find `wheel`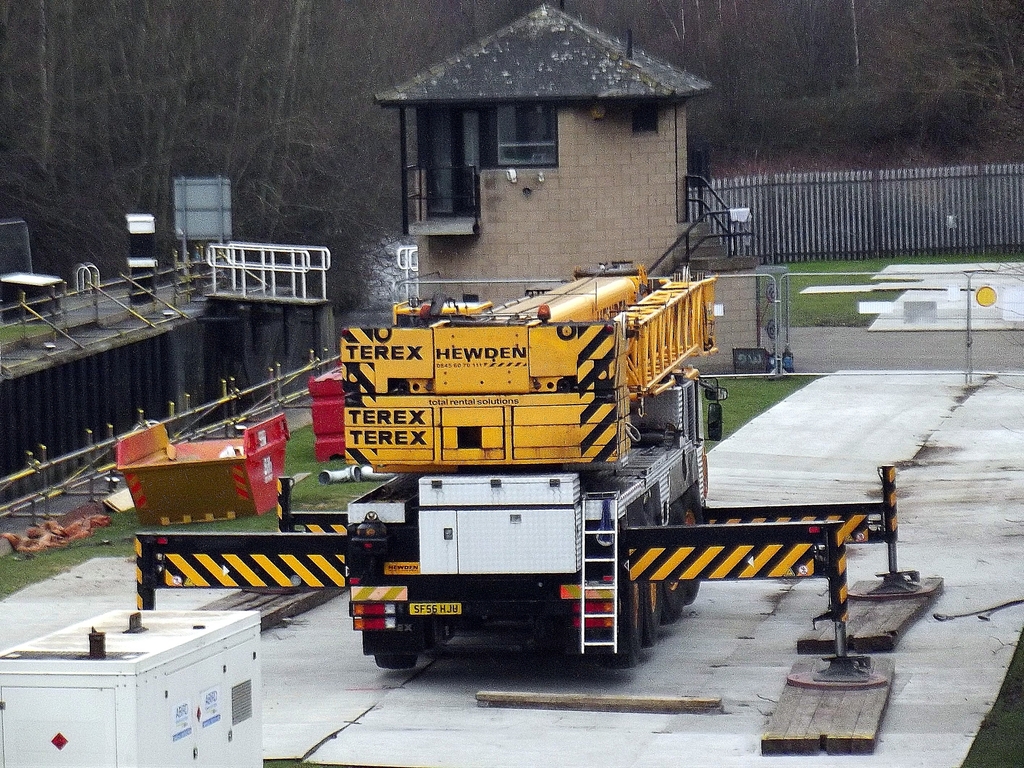
bbox(662, 578, 687, 623)
